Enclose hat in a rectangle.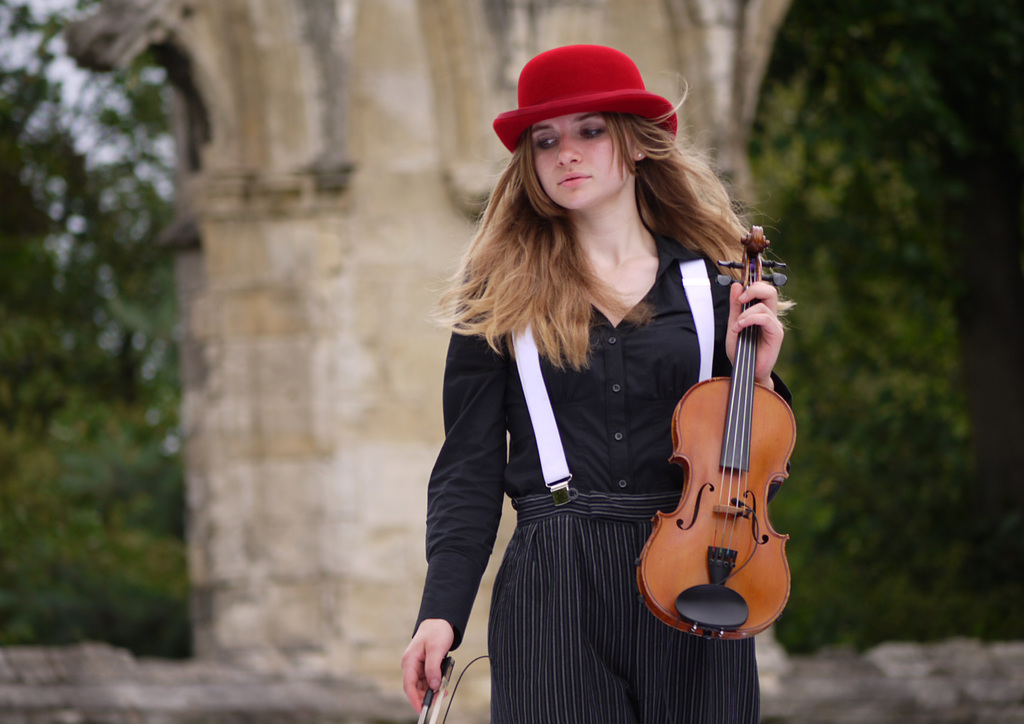
locate(491, 44, 681, 156).
